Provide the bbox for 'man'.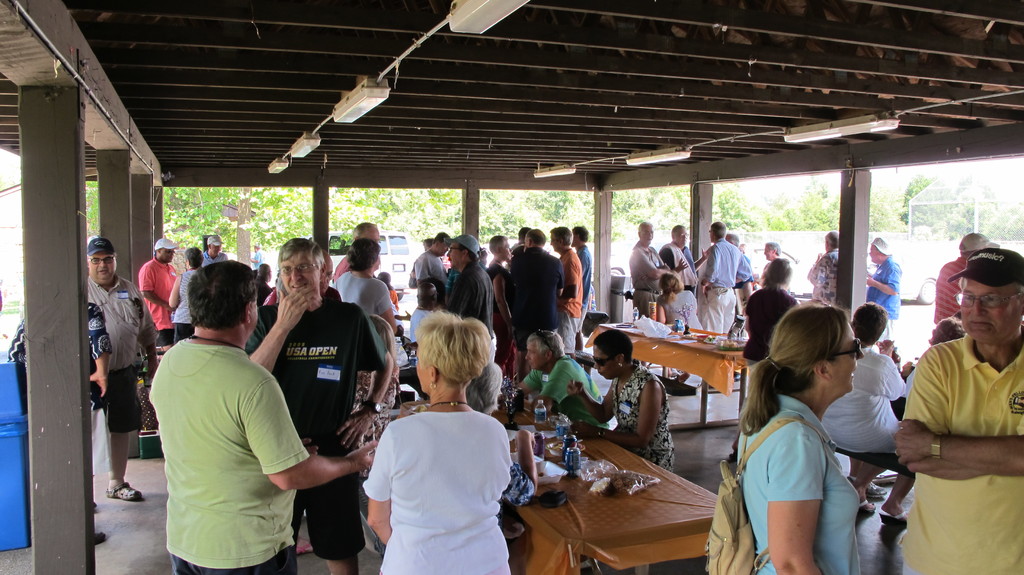
left=507, top=227, right=533, bottom=270.
